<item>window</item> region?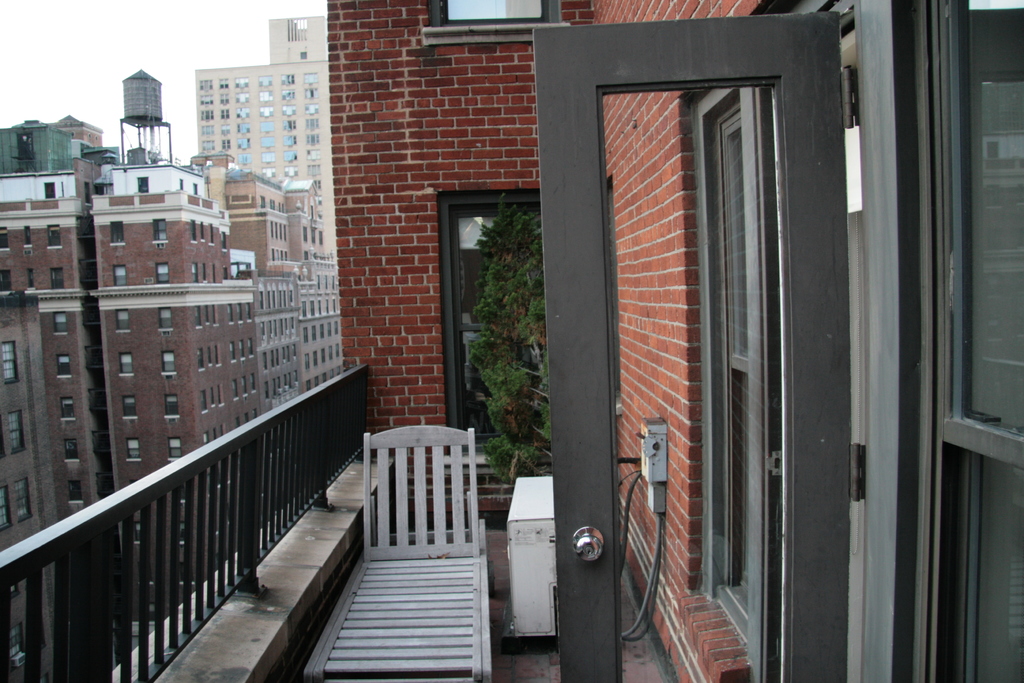
{"left": 6, "top": 409, "right": 27, "bottom": 454}
